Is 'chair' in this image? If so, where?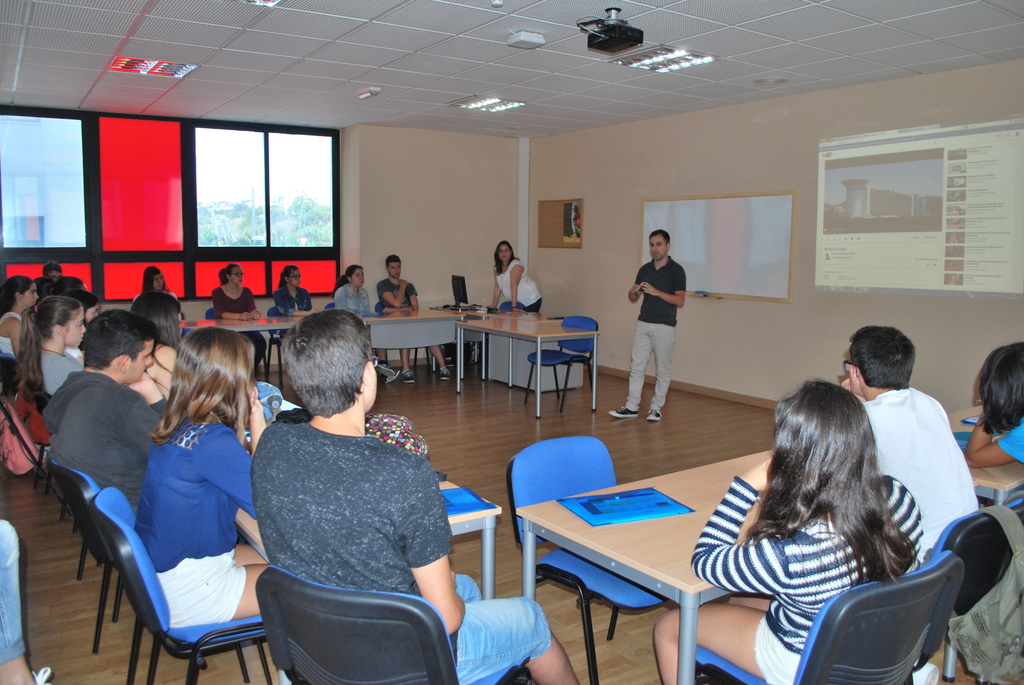
Yes, at left=254, top=566, right=530, bottom=684.
